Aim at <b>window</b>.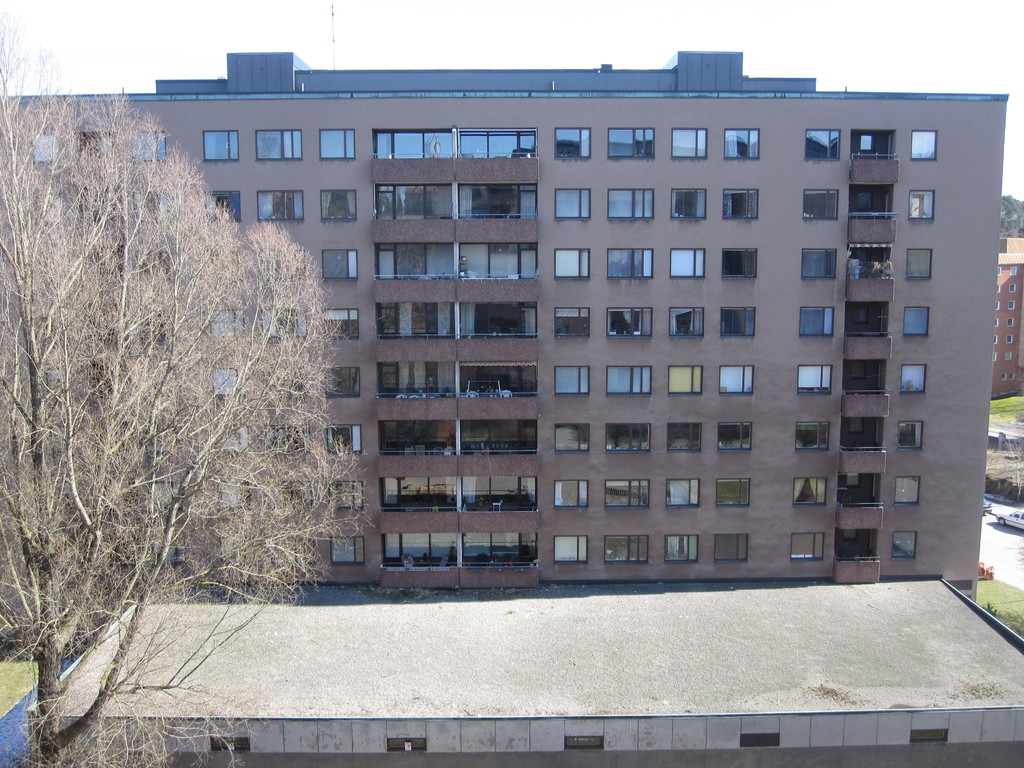
Aimed at bbox(668, 424, 701, 452).
